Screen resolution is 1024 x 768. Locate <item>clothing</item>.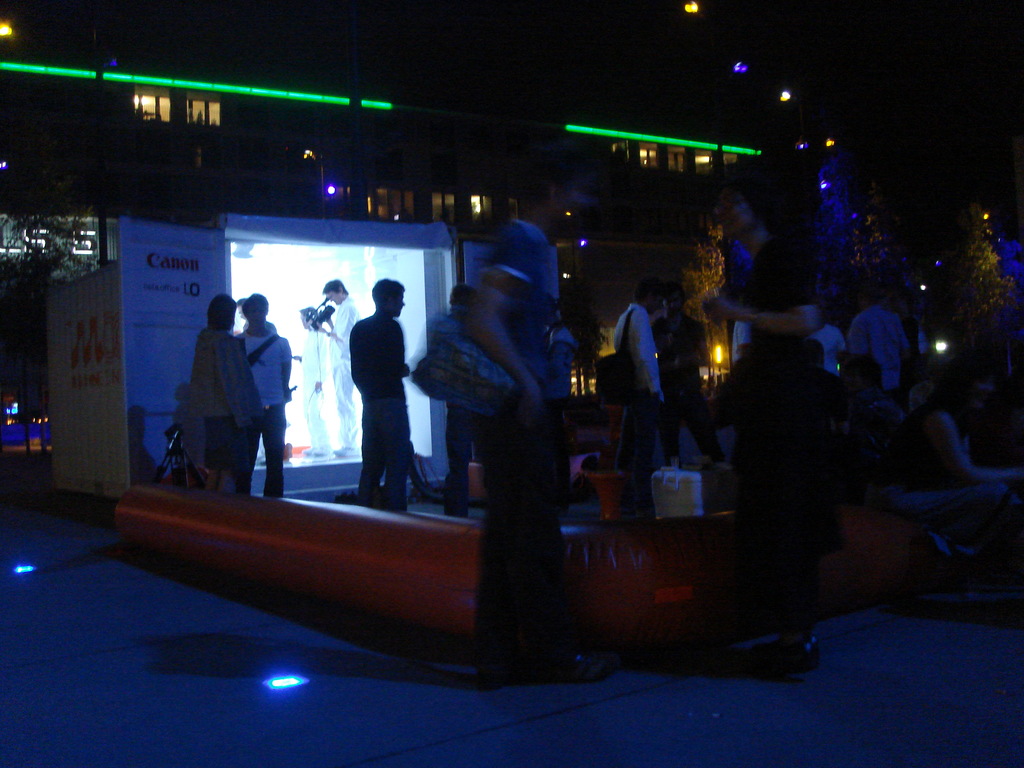
bbox=[347, 313, 412, 398].
